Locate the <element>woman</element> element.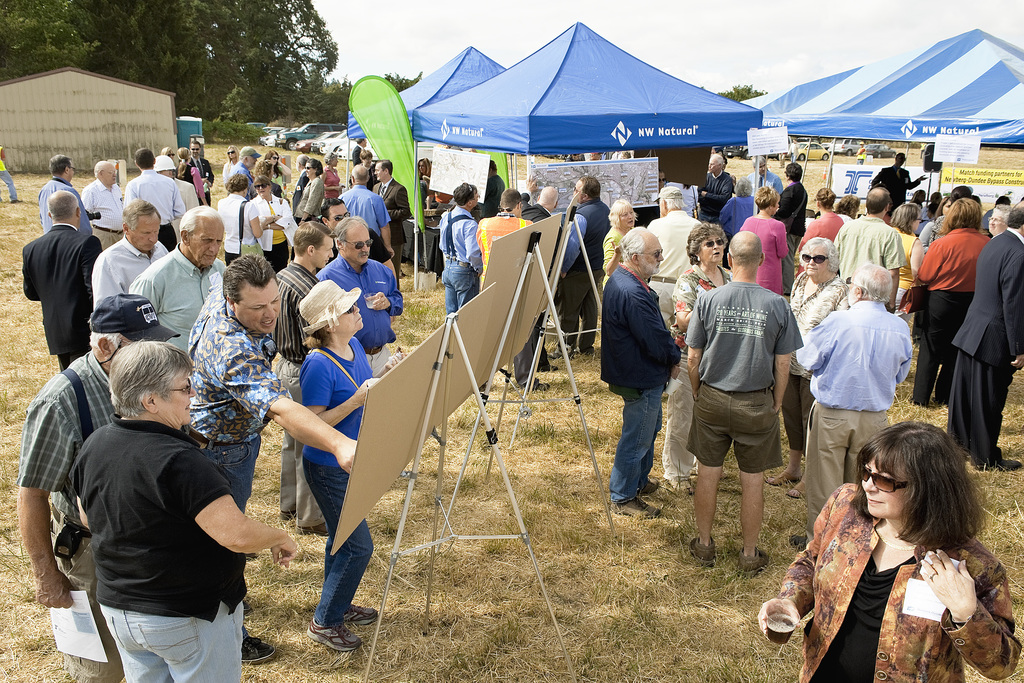
Element bbox: select_region(836, 193, 859, 226).
